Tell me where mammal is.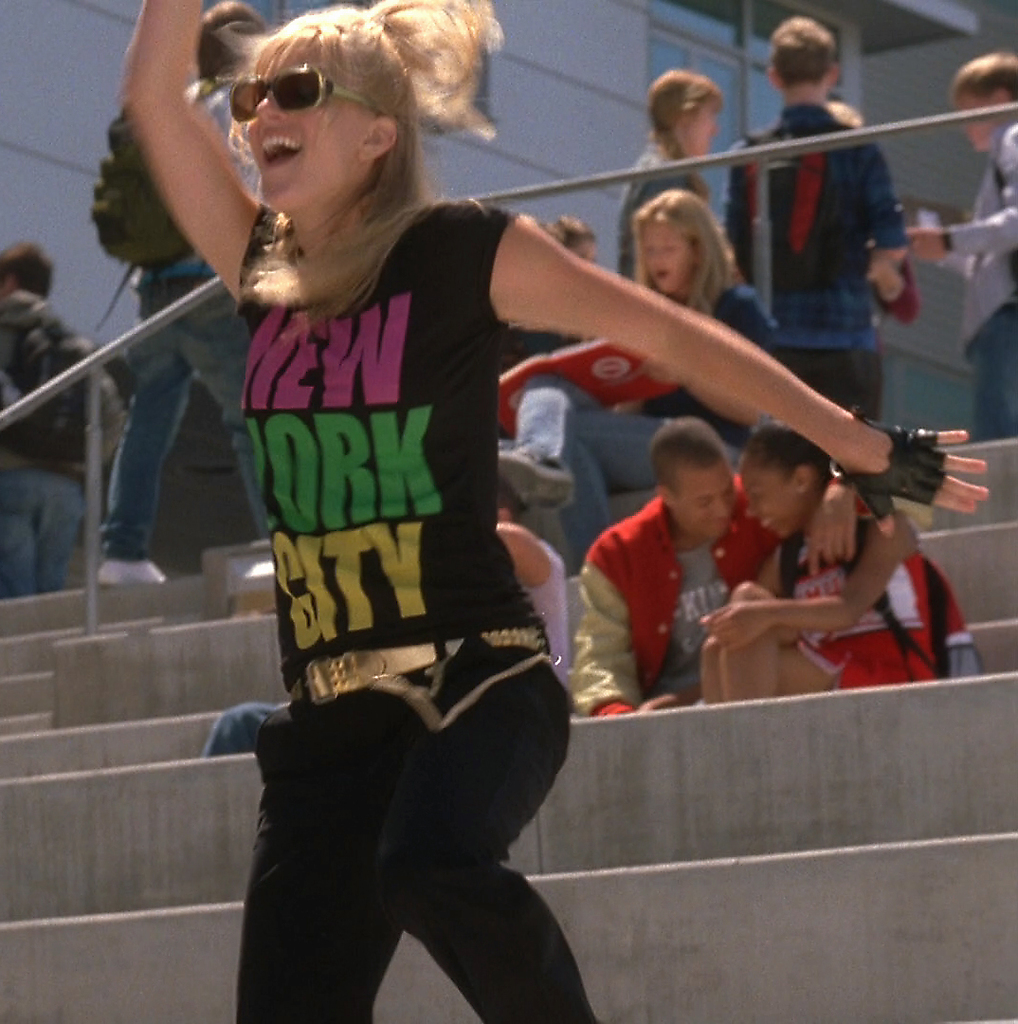
mammal is at x1=0 y1=241 x2=98 y2=602.
